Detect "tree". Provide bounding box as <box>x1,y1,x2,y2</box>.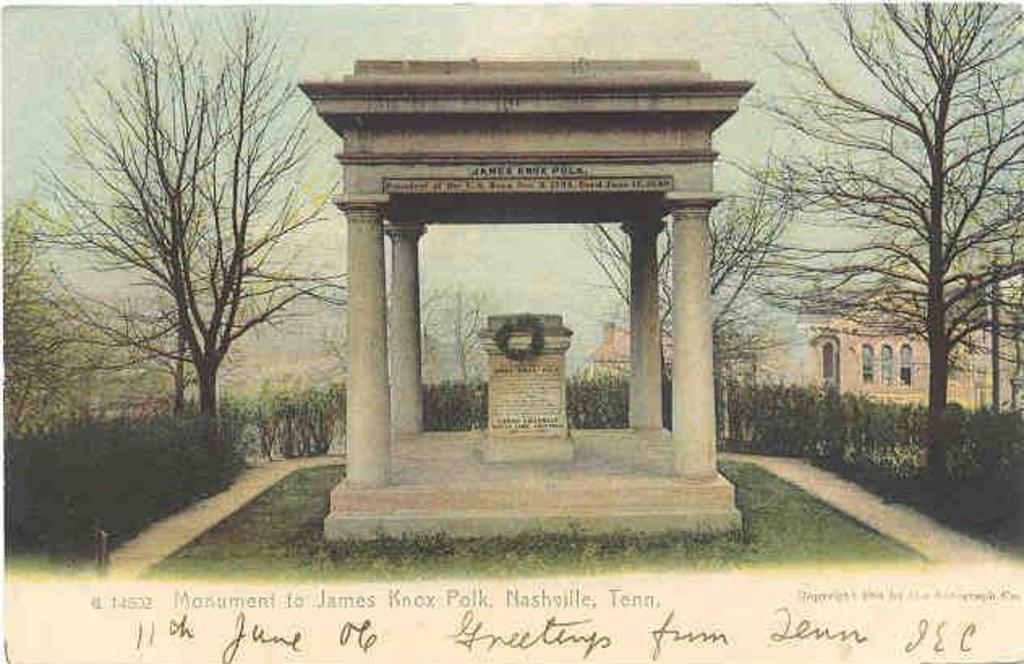
<box>774,0,1005,453</box>.
